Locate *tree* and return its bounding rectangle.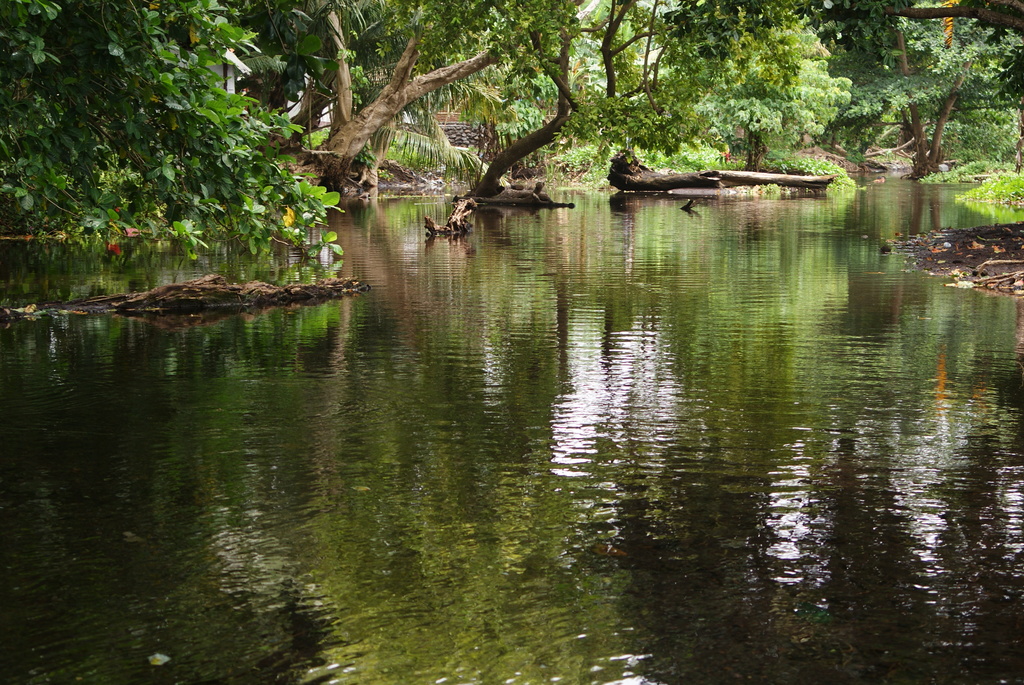
select_region(601, 0, 856, 190).
